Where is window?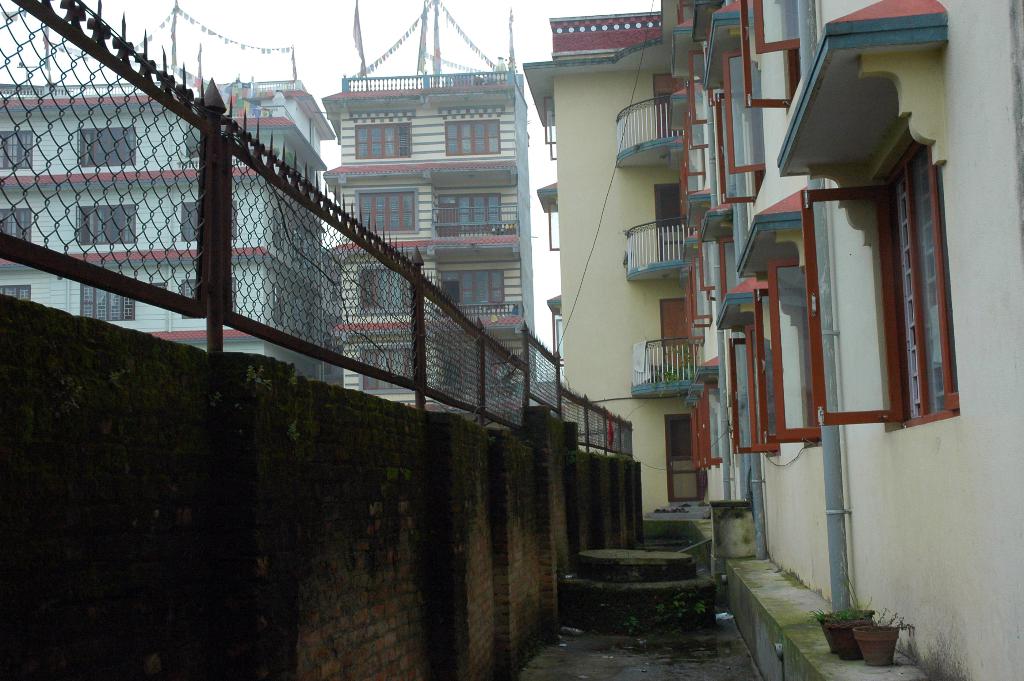
rect(358, 192, 414, 231).
